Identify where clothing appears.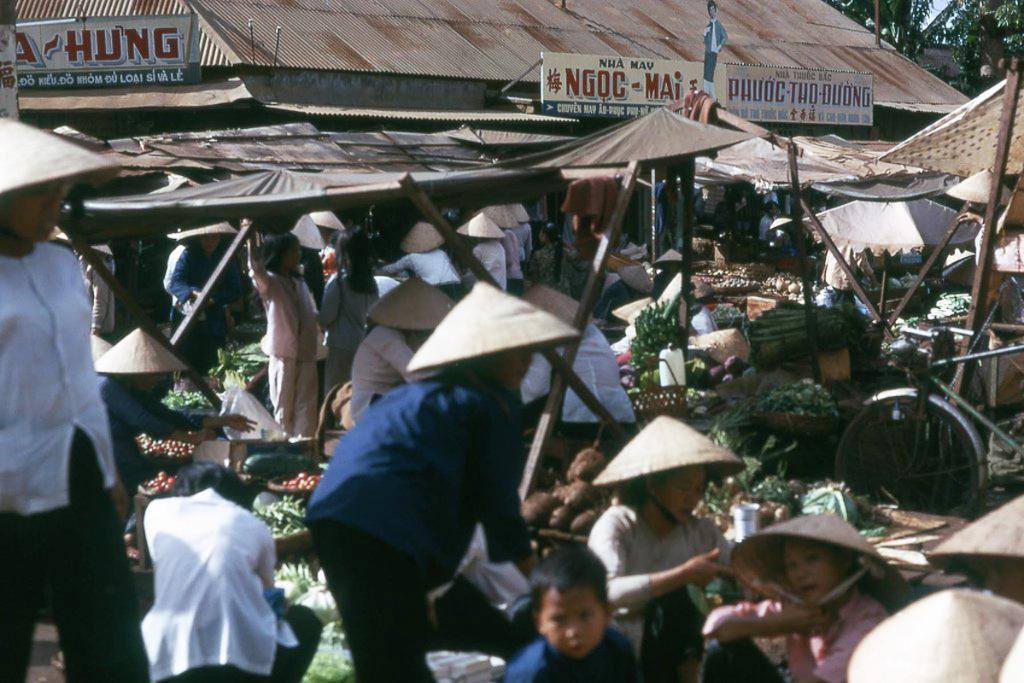
Appears at [576, 511, 727, 682].
